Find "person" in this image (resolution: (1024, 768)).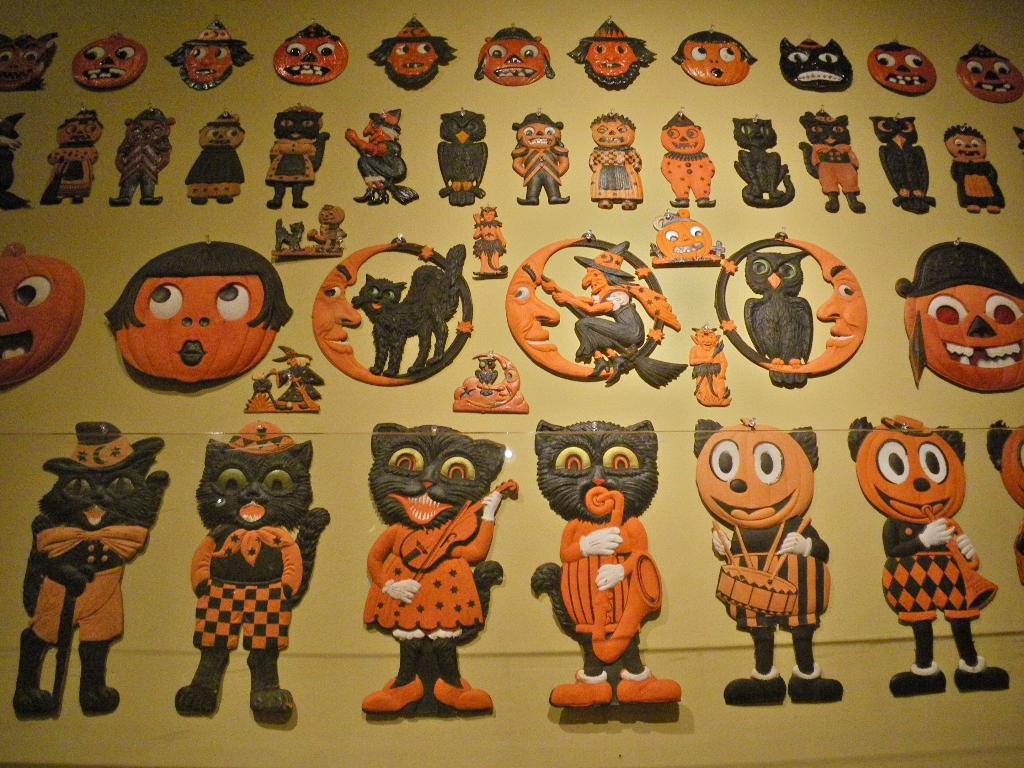
bbox=(672, 20, 756, 86).
